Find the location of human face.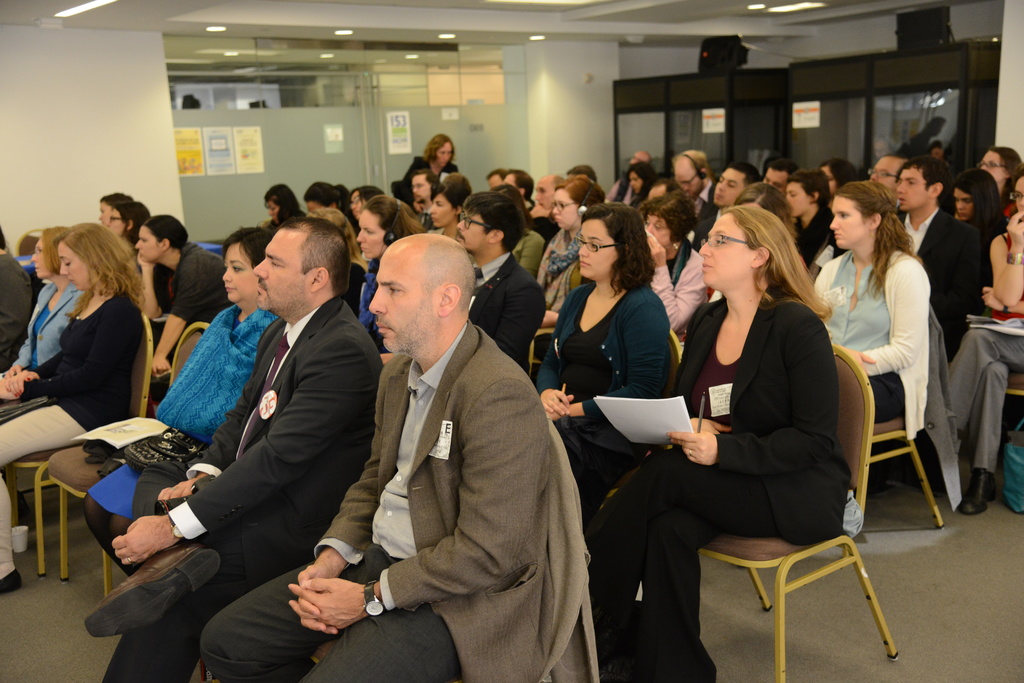
Location: l=503, t=175, r=516, b=188.
